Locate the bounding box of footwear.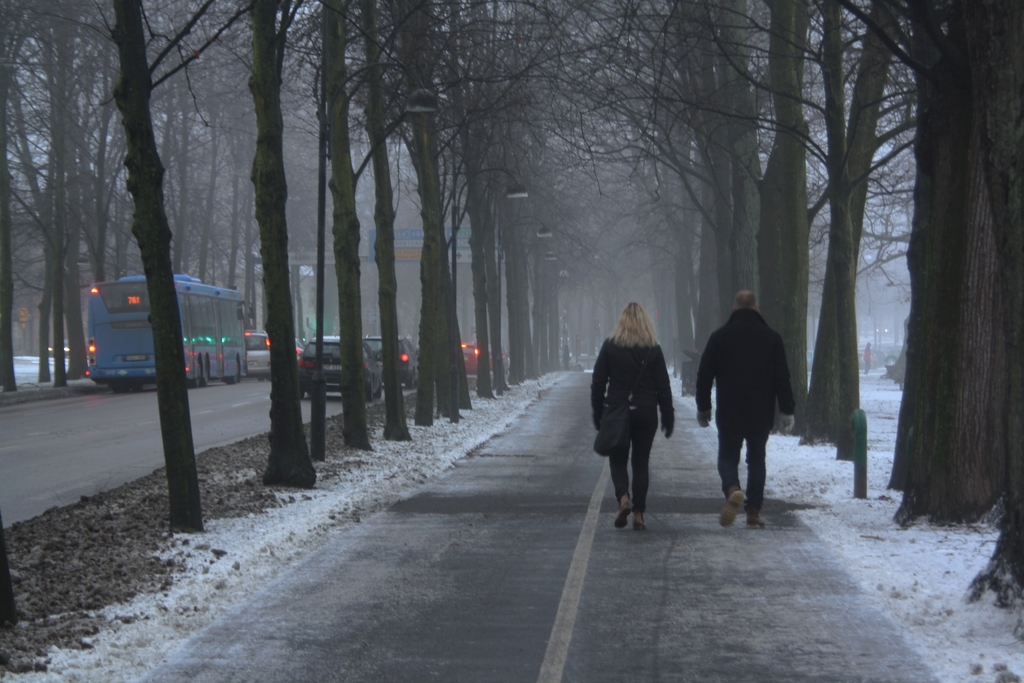
Bounding box: pyautogui.locateOnScreen(717, 489, 743, 530).
